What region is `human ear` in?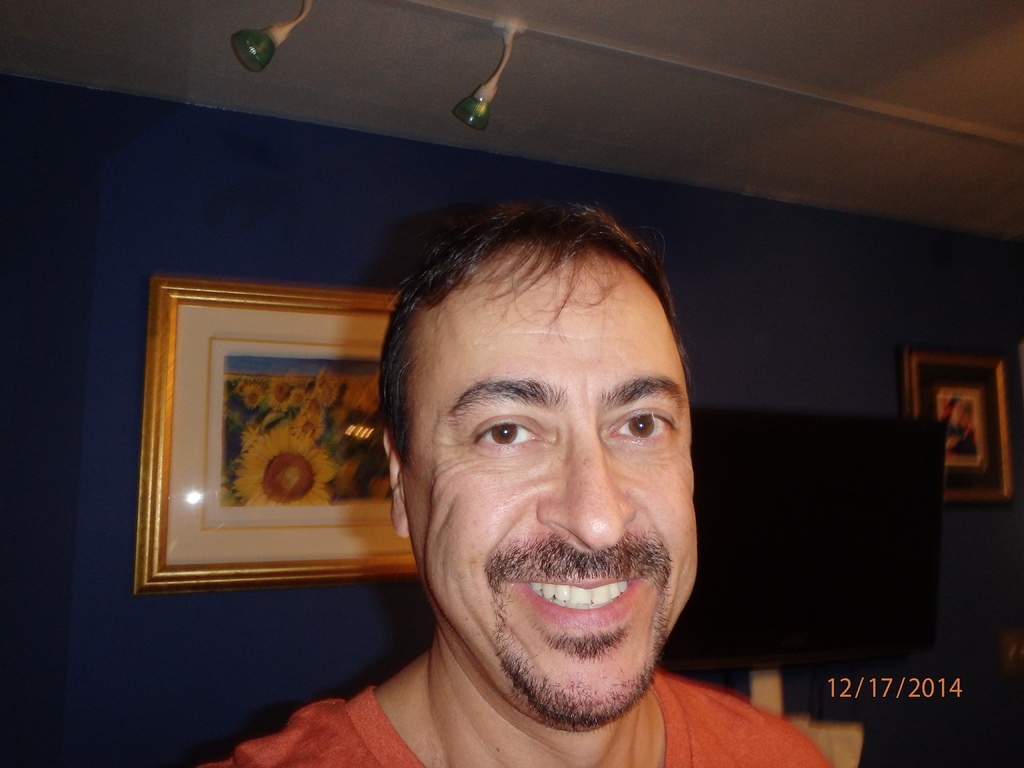
(382, 429, 409, 539).
